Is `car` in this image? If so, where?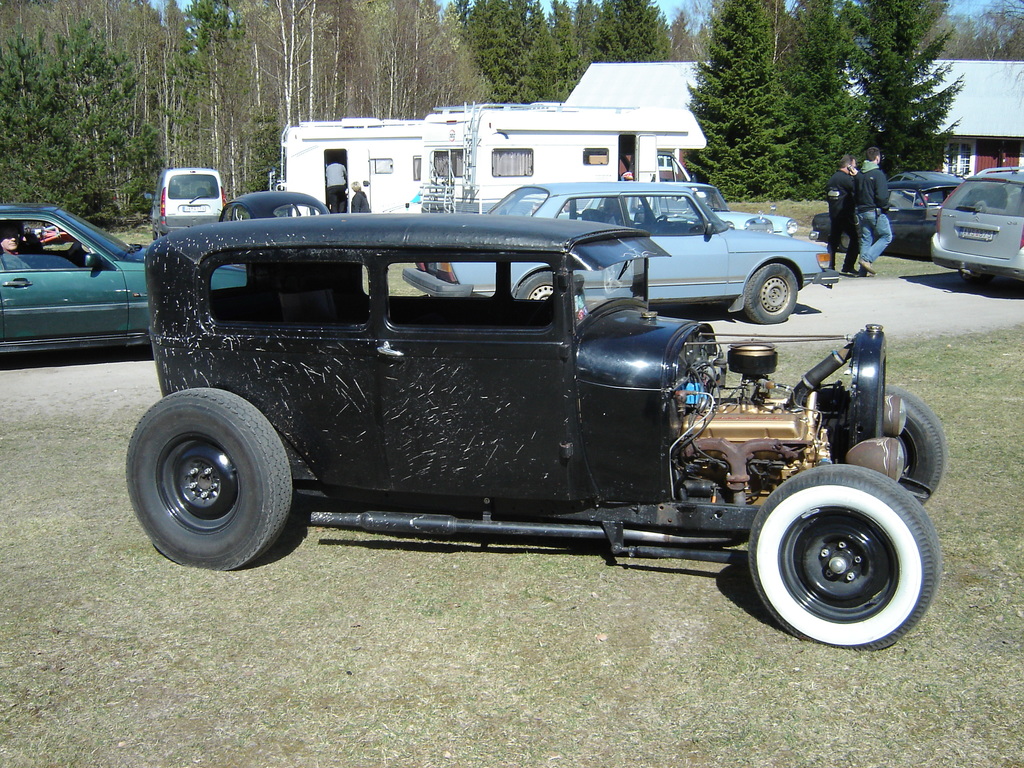
Yes, at box(222, 192, 332, 225).
